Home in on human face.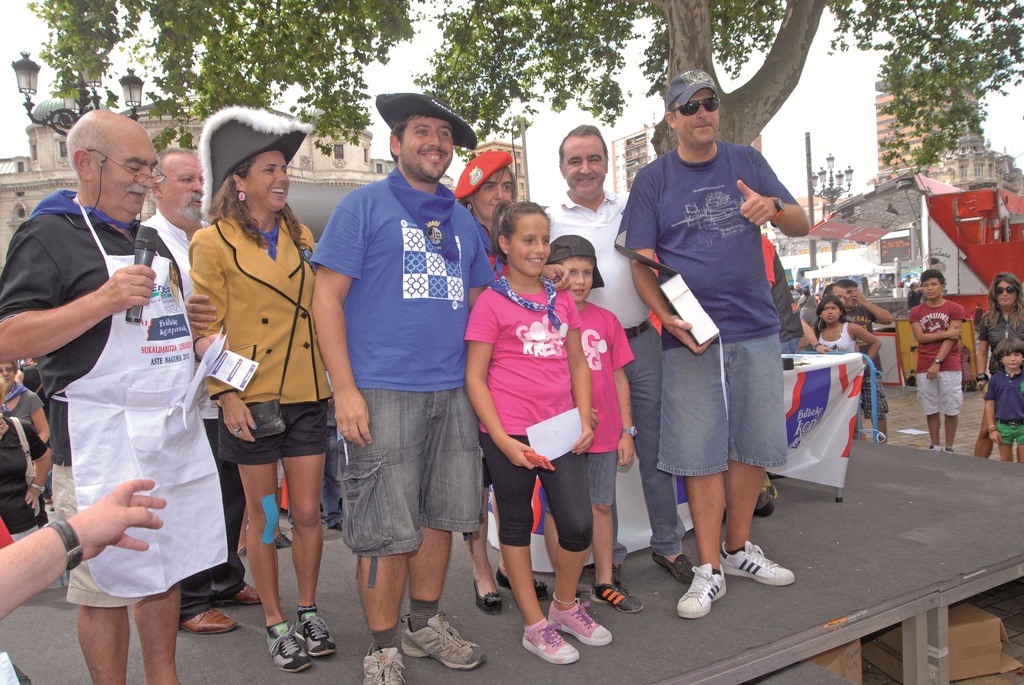
Homed in at Rect(96, 143, 155, 214).
